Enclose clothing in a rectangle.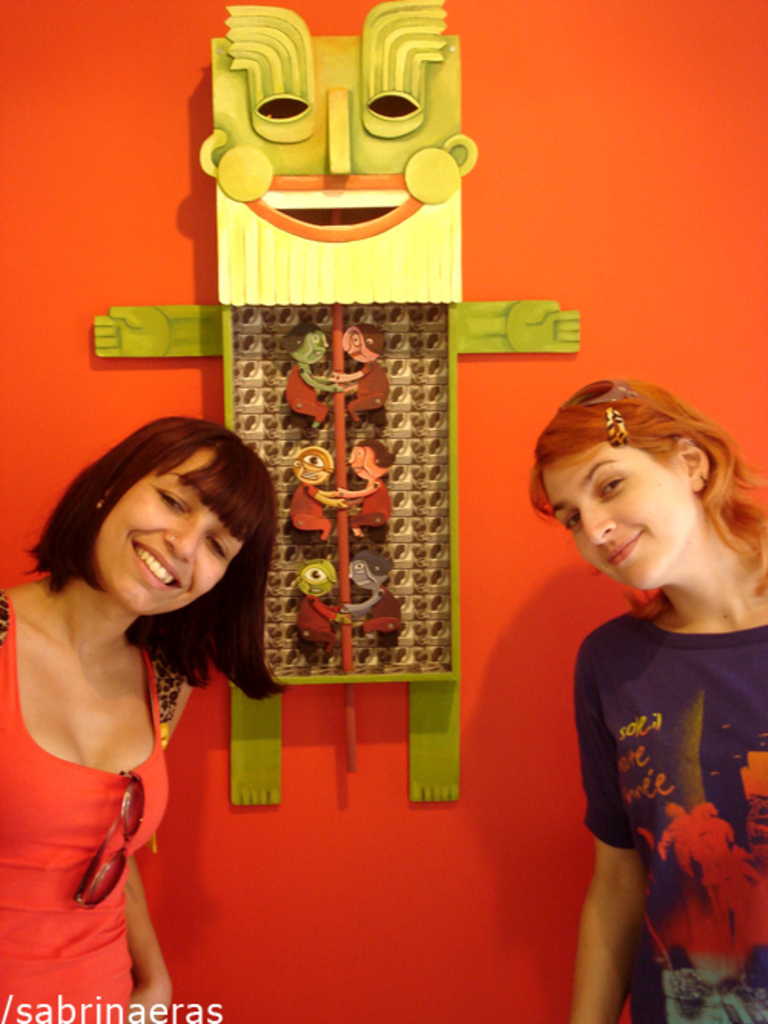
rect(0, 588, 174, 1022).
